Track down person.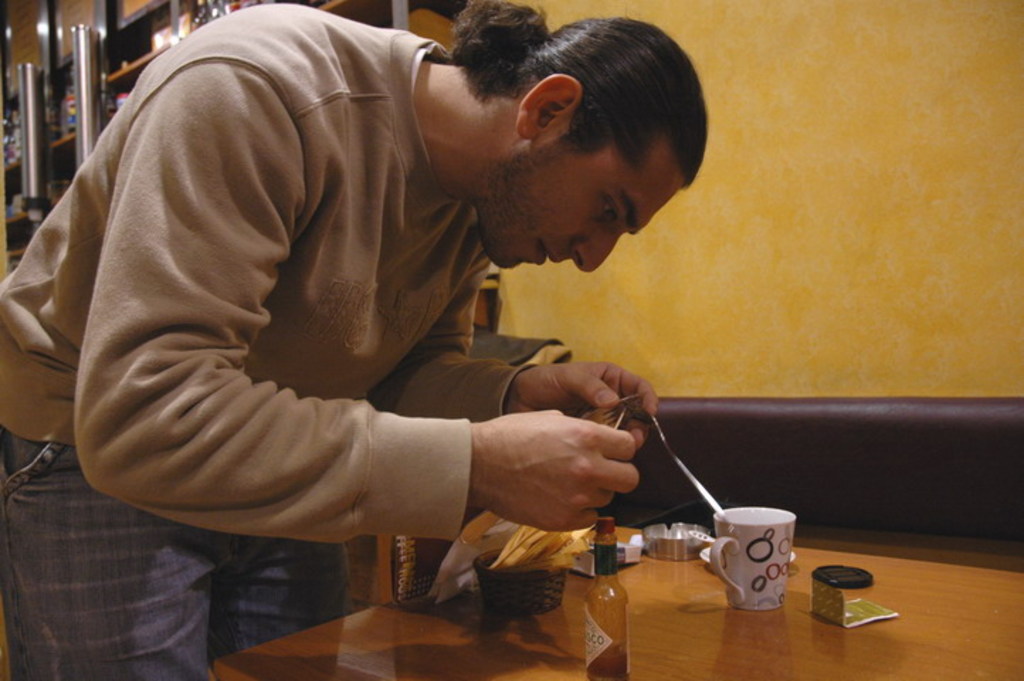
Tracked to [x1=0, y1=0, x2=708, y2=680].
